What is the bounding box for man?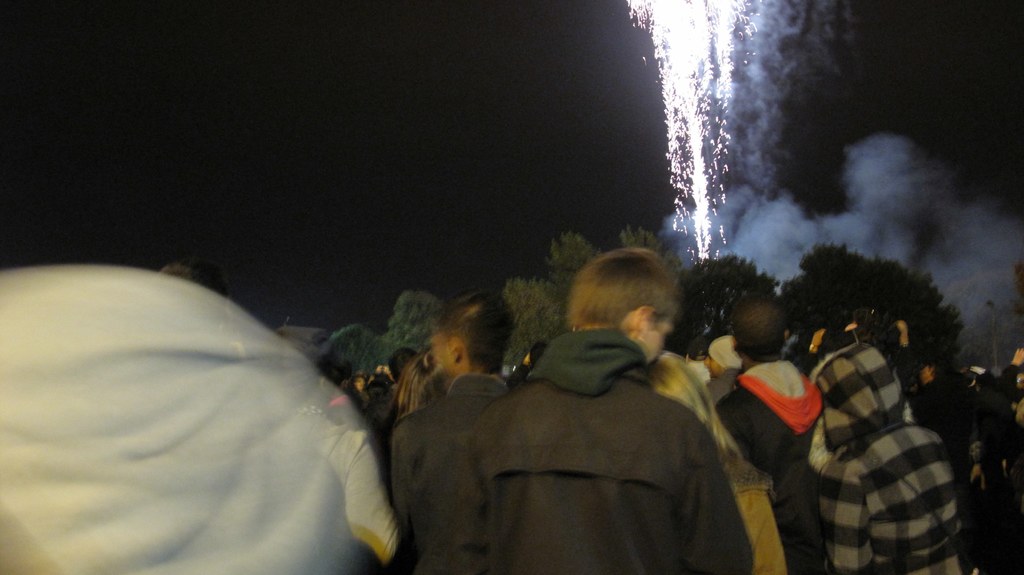
(left=512, top=341, right=552, bottom=385).
